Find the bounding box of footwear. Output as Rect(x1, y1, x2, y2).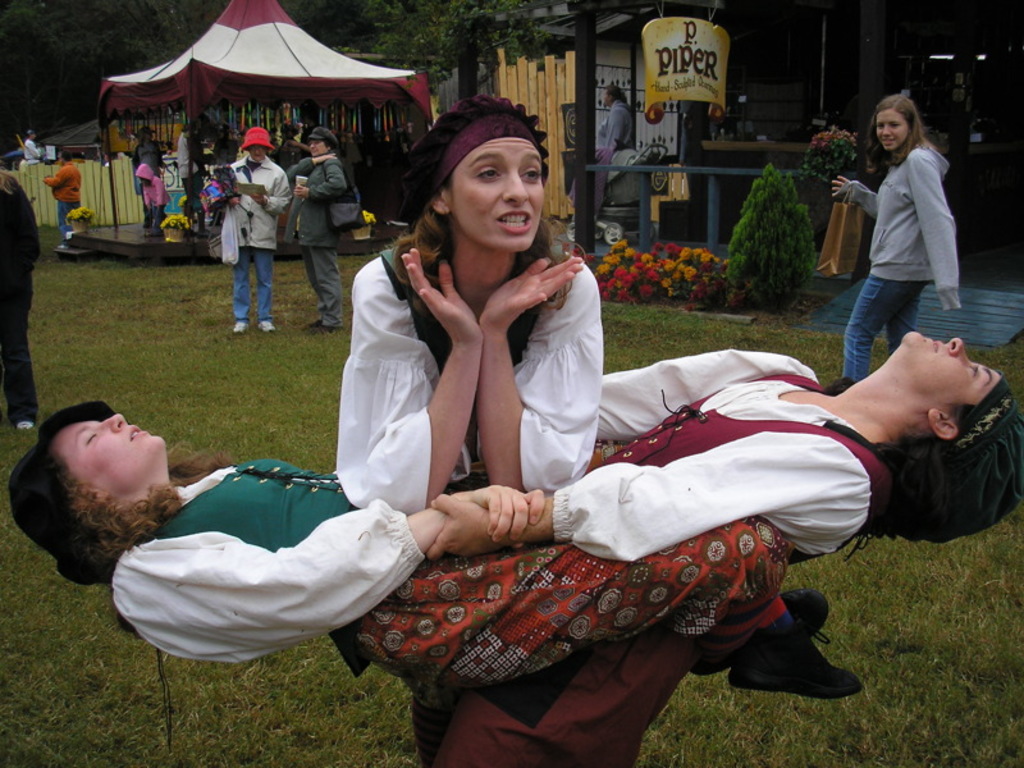
Rect(14, 416, 40, 433).
